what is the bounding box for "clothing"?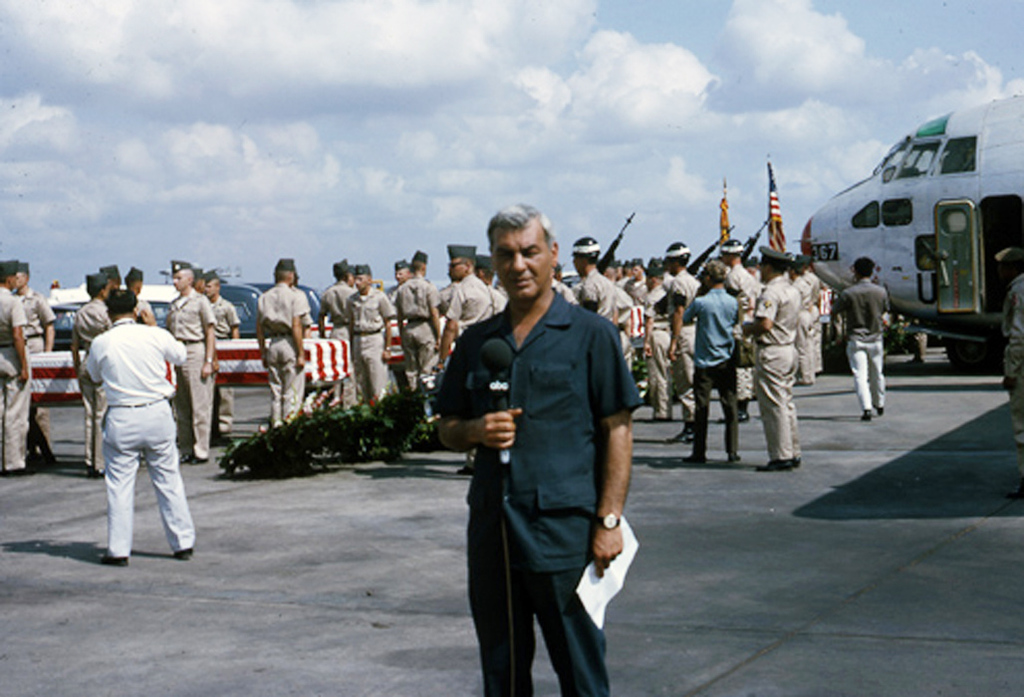
bbox=[350, 290, 395, 406].
